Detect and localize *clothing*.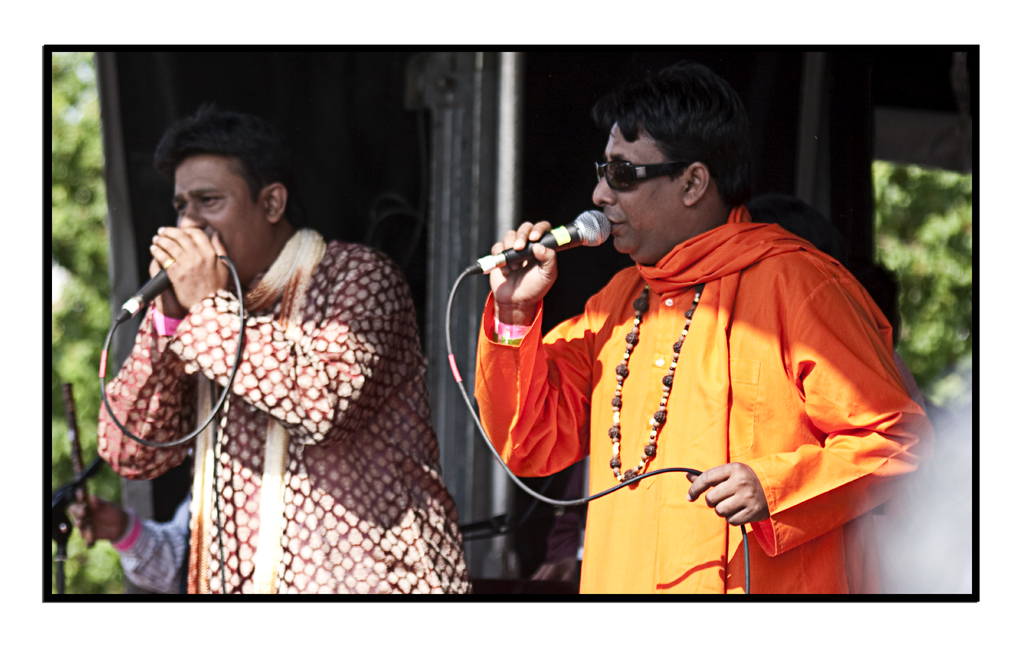
Localized at region(97, 228, 473, 593).
